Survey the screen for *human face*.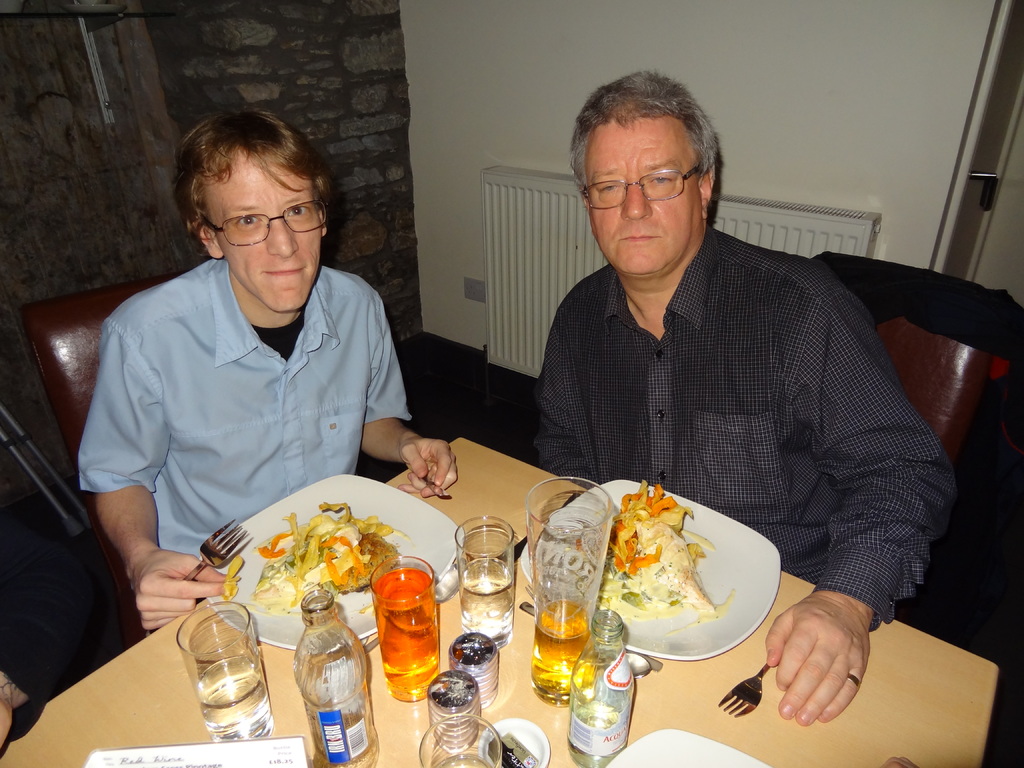
Survey found: (214, 163, 318, 311).
